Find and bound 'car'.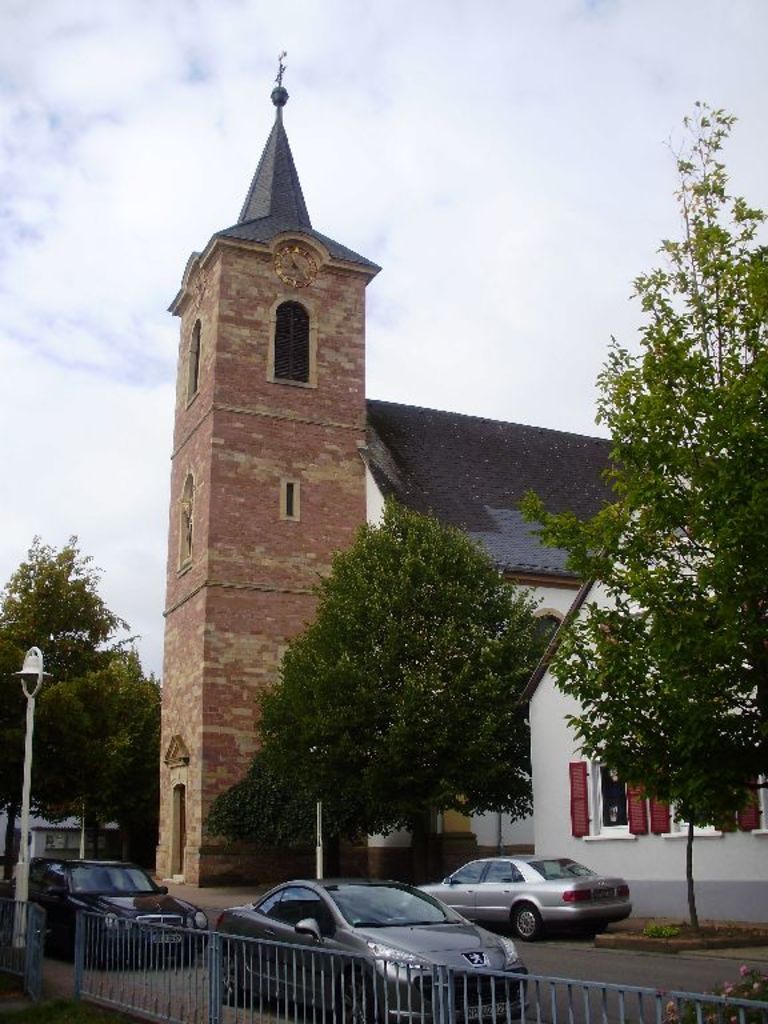
Bound: <box>215,873,524,1023</box>.
